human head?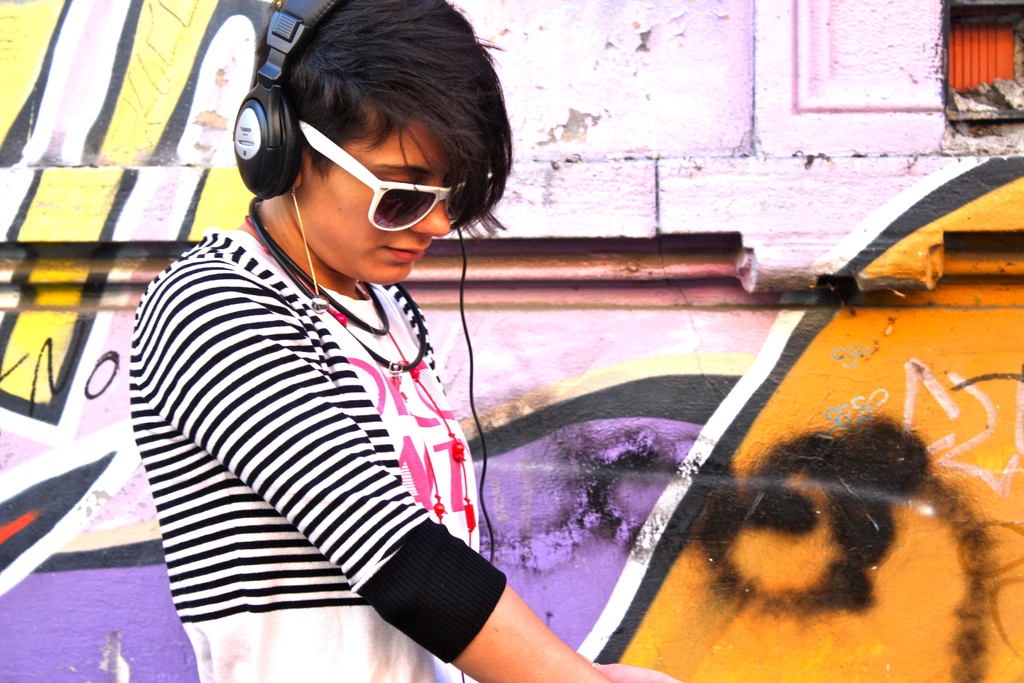
select_region(250, 0, 507, 285)
